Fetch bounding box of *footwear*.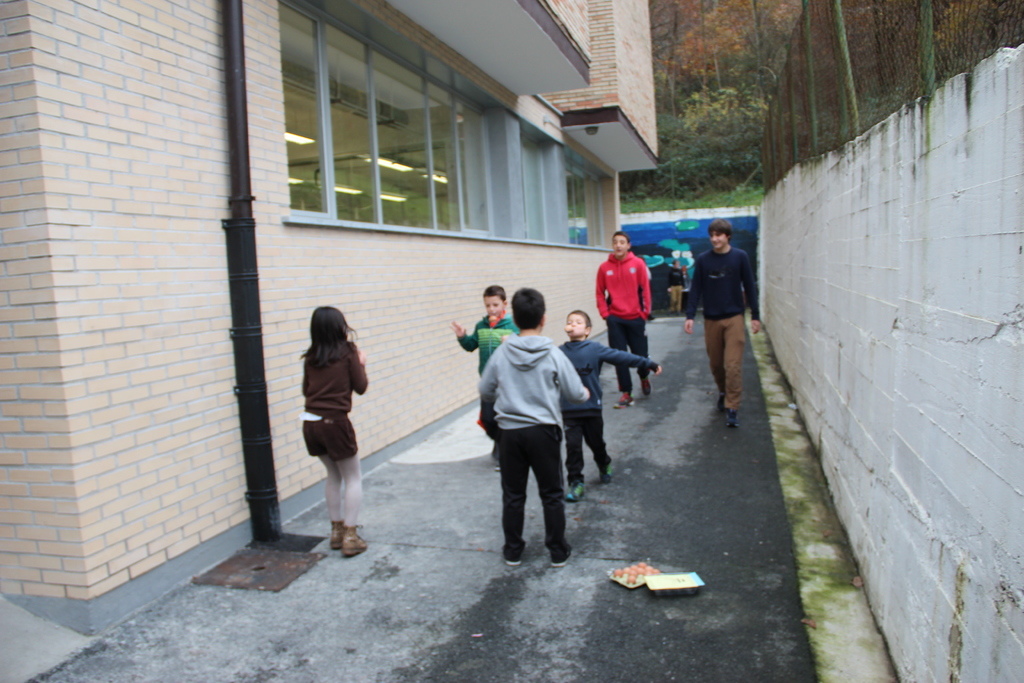
Bbox: locate(504, 552, 520, 565).
